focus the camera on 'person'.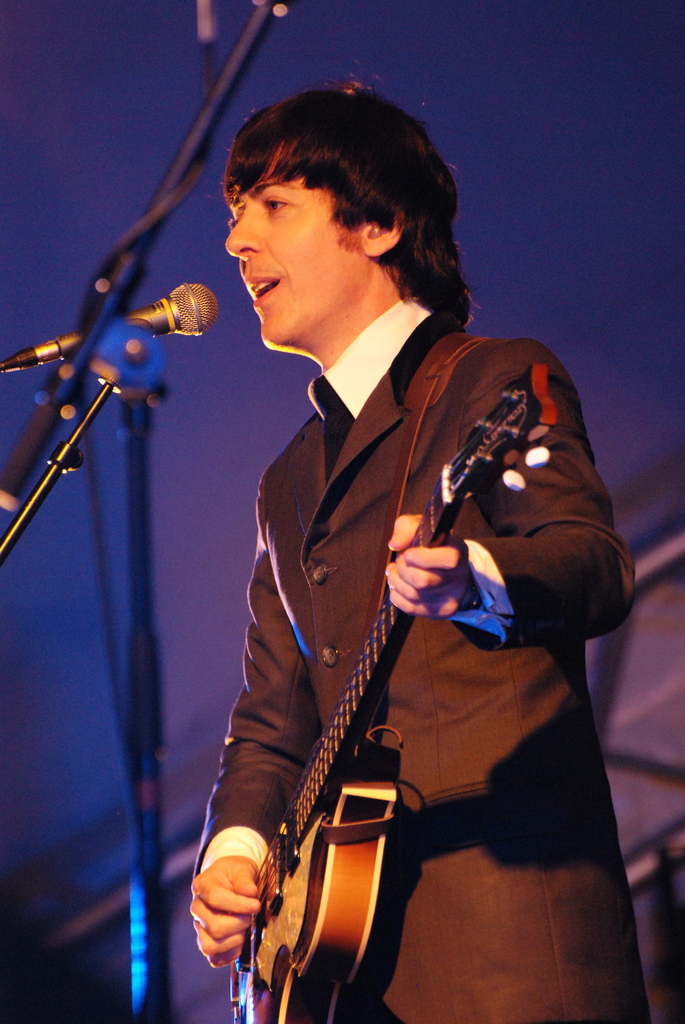
Focus region: 192:76:652:1023.
